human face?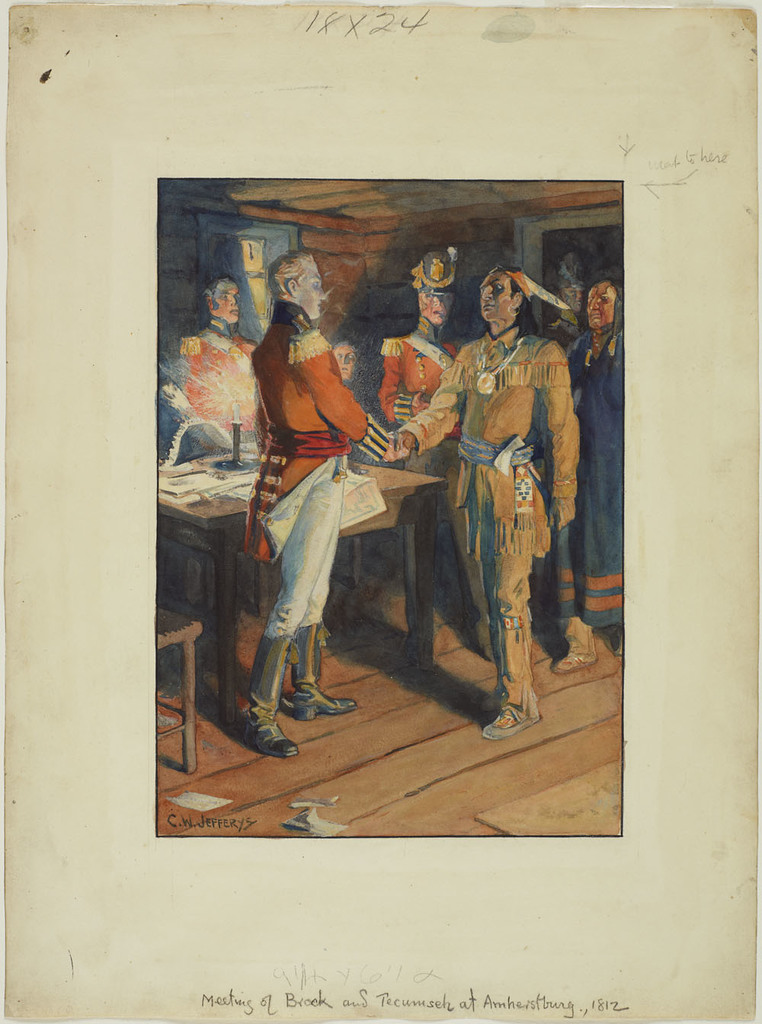
[586,280,616,328]
